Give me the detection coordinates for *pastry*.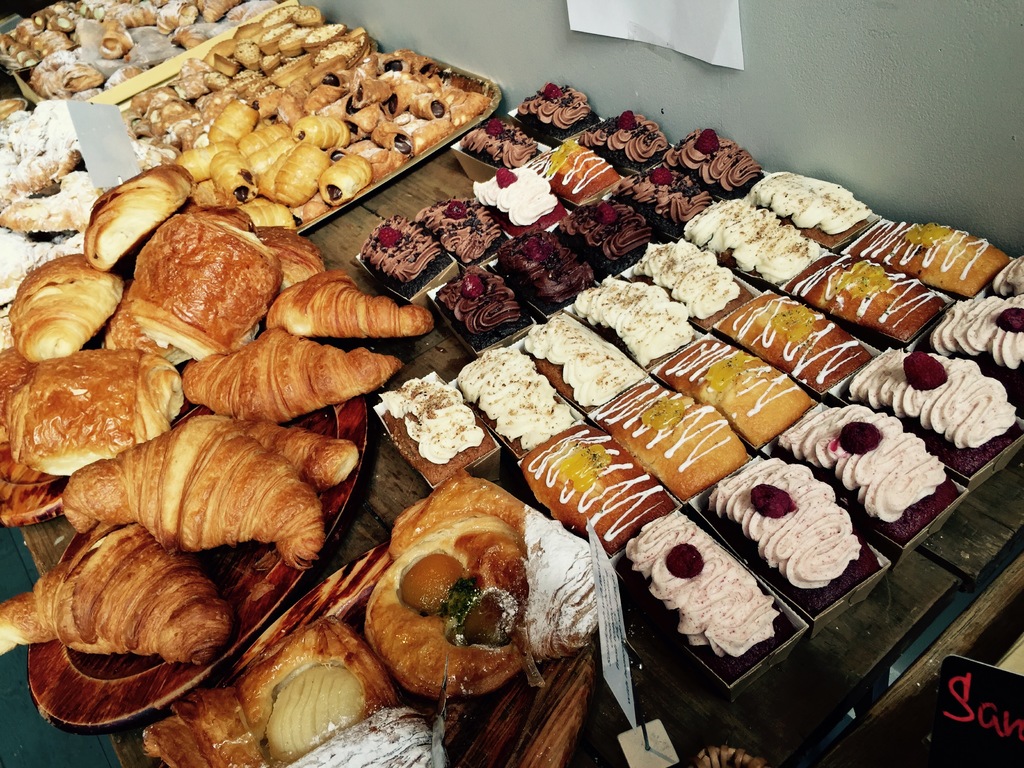
x1=768 y1=394 x2=960 y2=541.
